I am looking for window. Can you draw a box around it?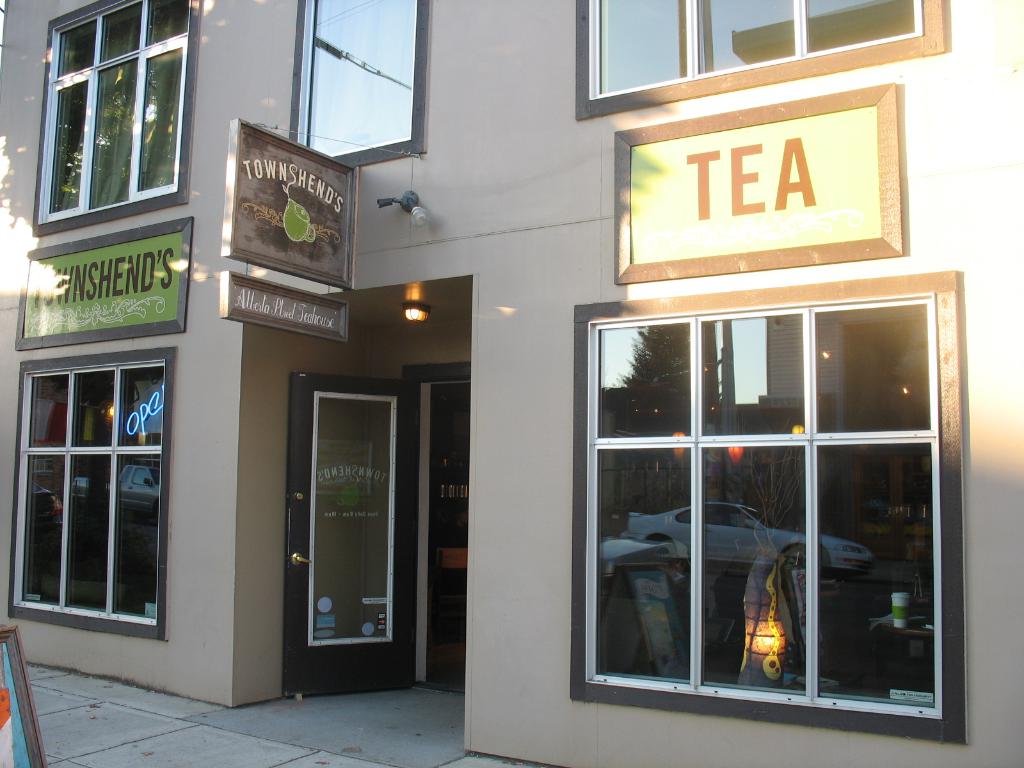
Sure, the bounding box is [574,0,943,121].
